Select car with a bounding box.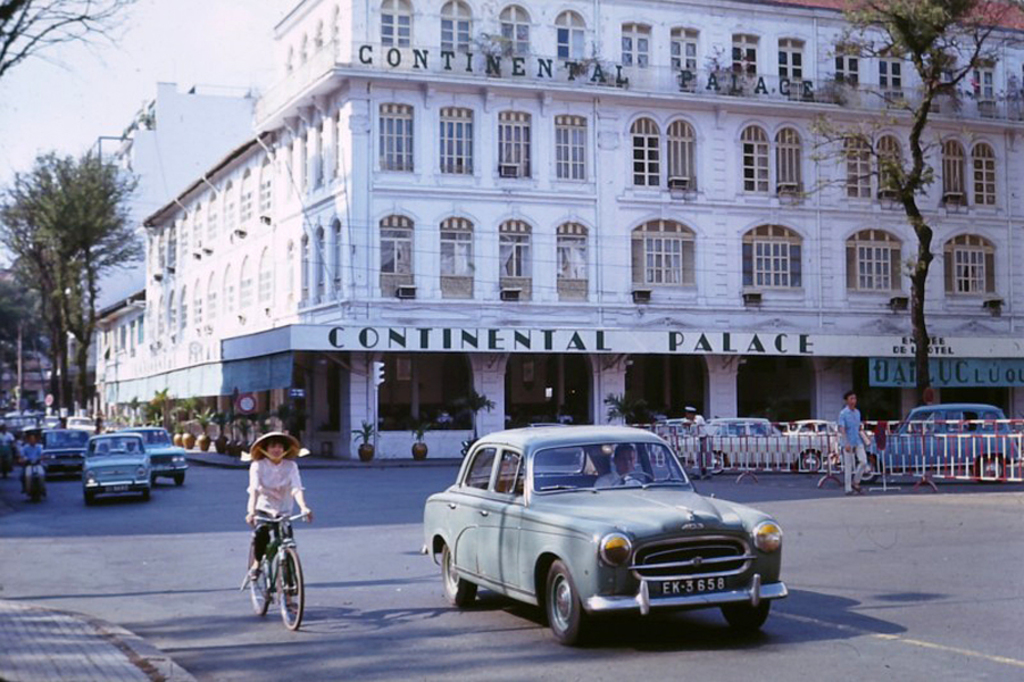
{"left": 669, "top": 424, "right": 826, "bottom": 472}.
